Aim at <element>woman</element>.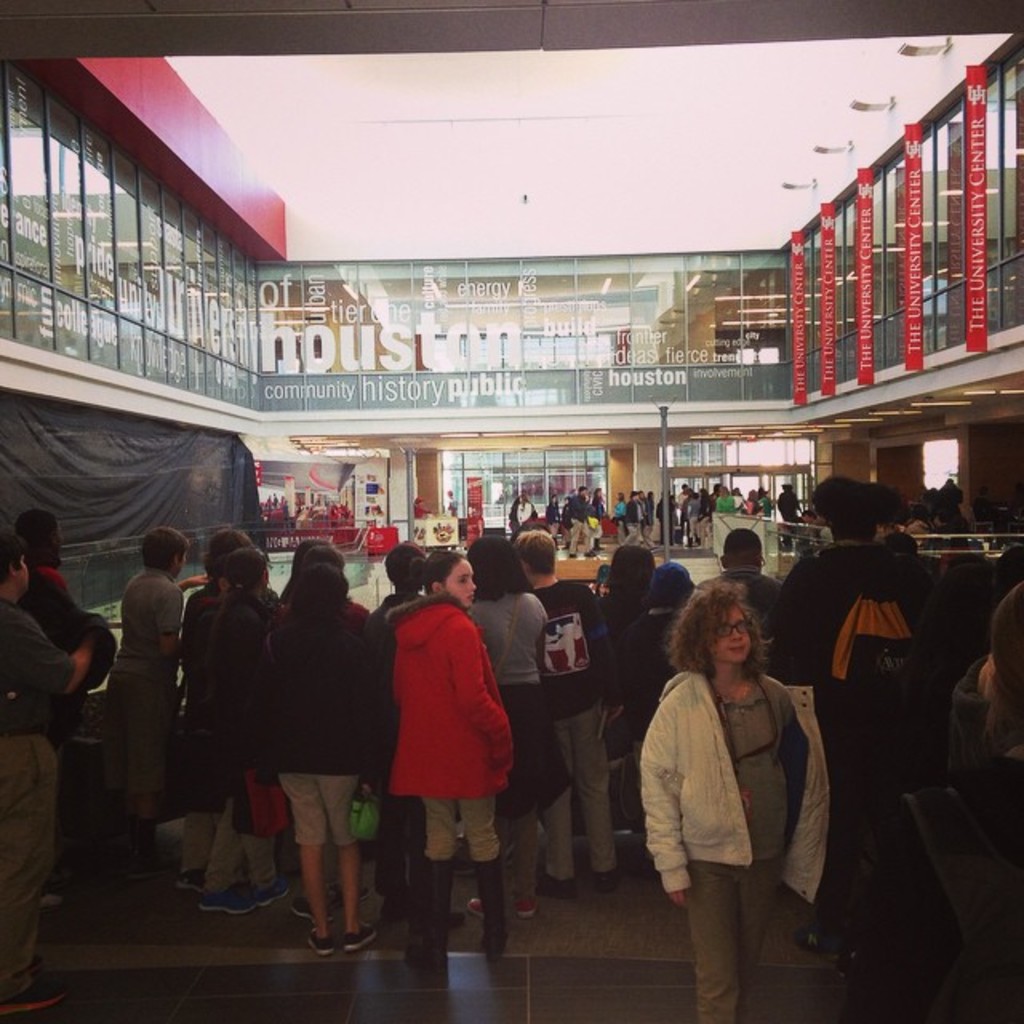
Aimed at [248, 563, 389, 955].
